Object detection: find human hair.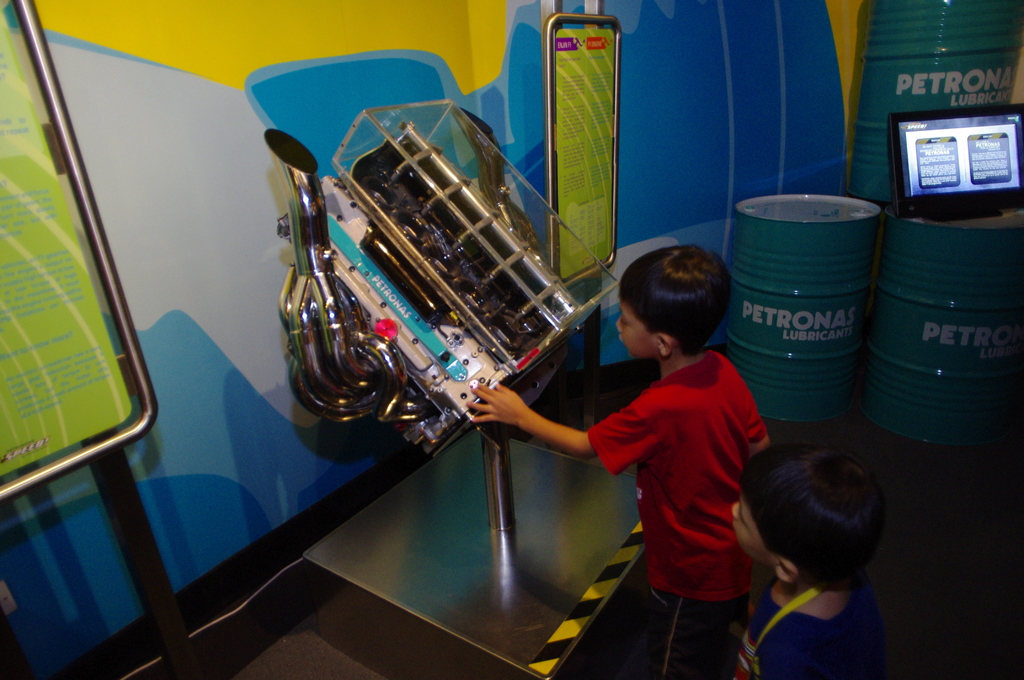
{"x1": 616, "y1": 244, "x2": 731, "y2": 360}.
